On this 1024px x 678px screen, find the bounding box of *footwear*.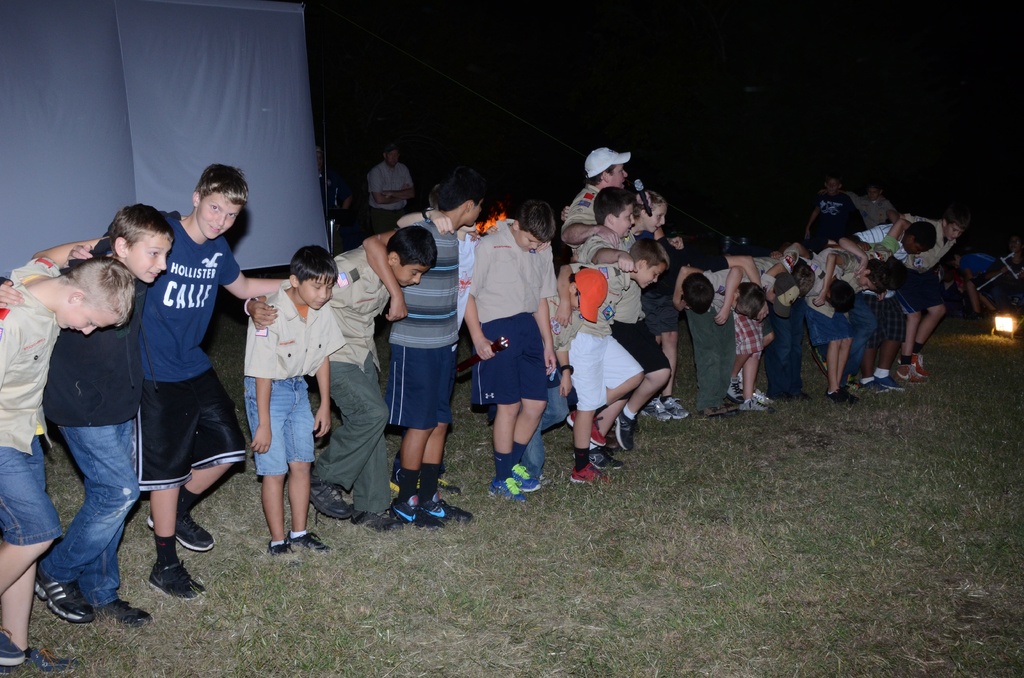
Bounding box: {"left": 488, "top": 467, "right": 522, "bottom": 501}.
